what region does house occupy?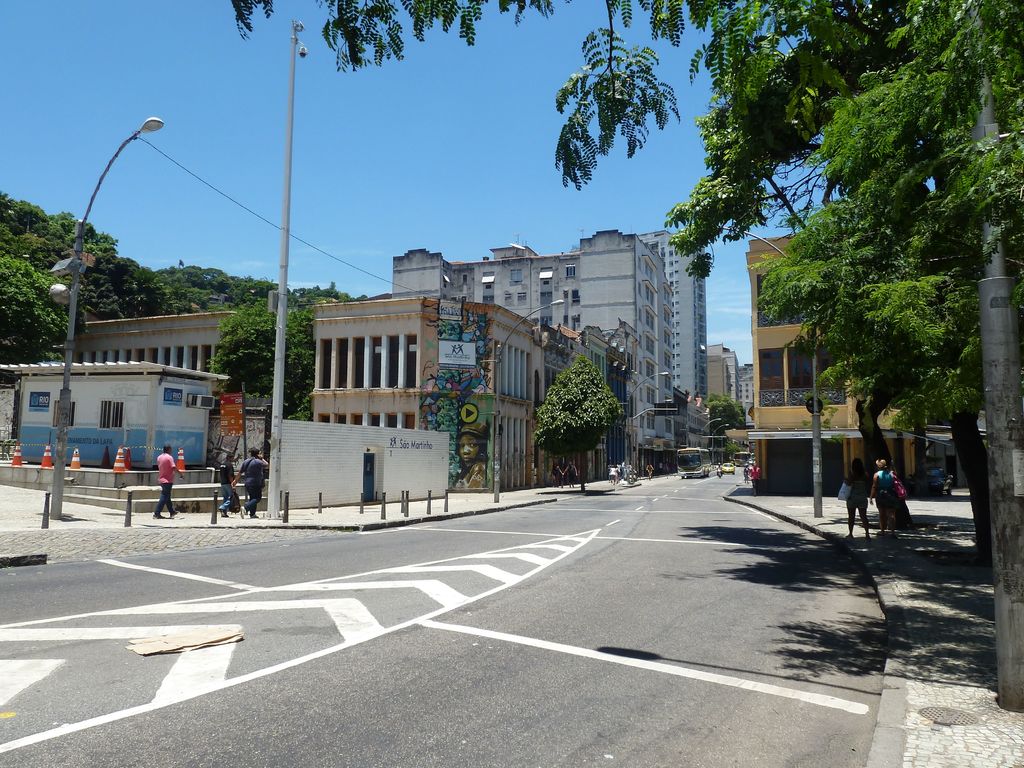
639, 225, 708, 450.
